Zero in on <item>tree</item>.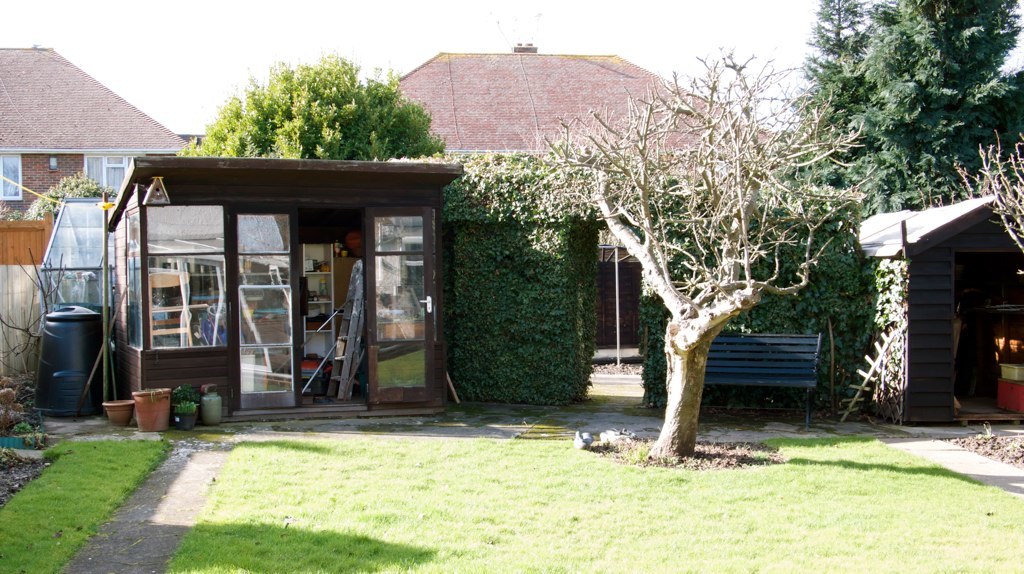
Zeroed in: locate(177, 49, 449, 163).
